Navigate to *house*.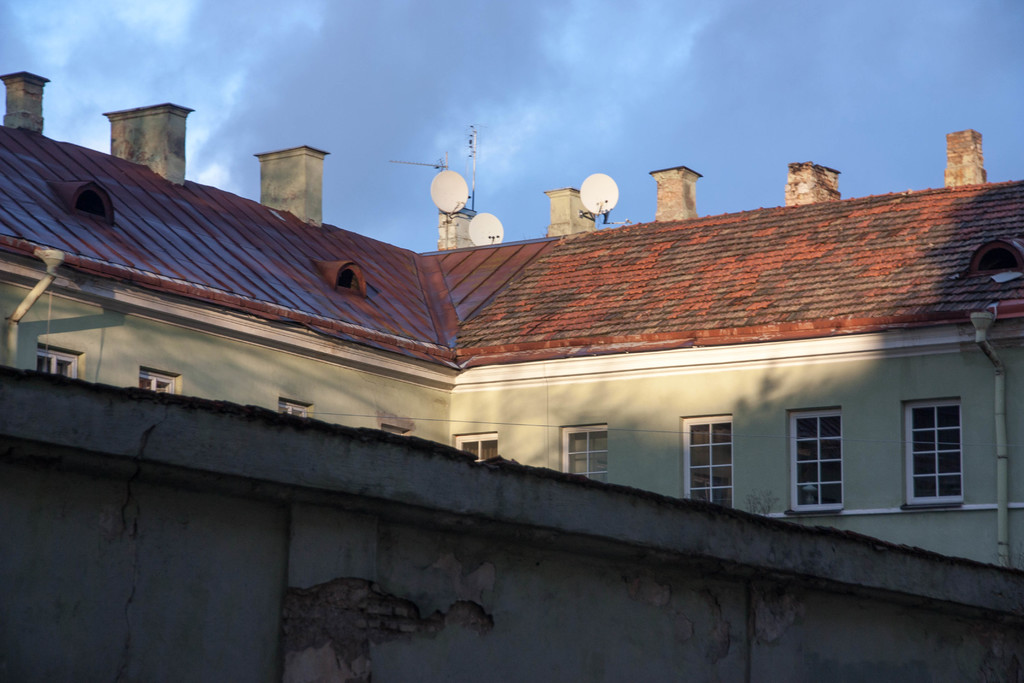
Navigation target: detection(0, 70, 1023, 682).
